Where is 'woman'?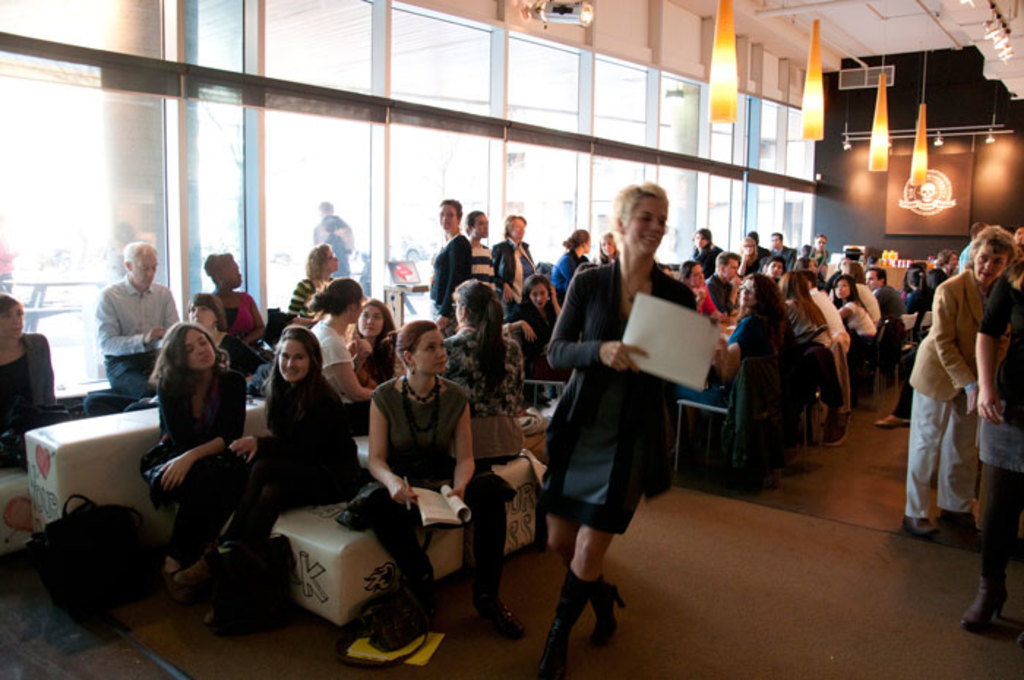
[537, 202, 701, 642].
